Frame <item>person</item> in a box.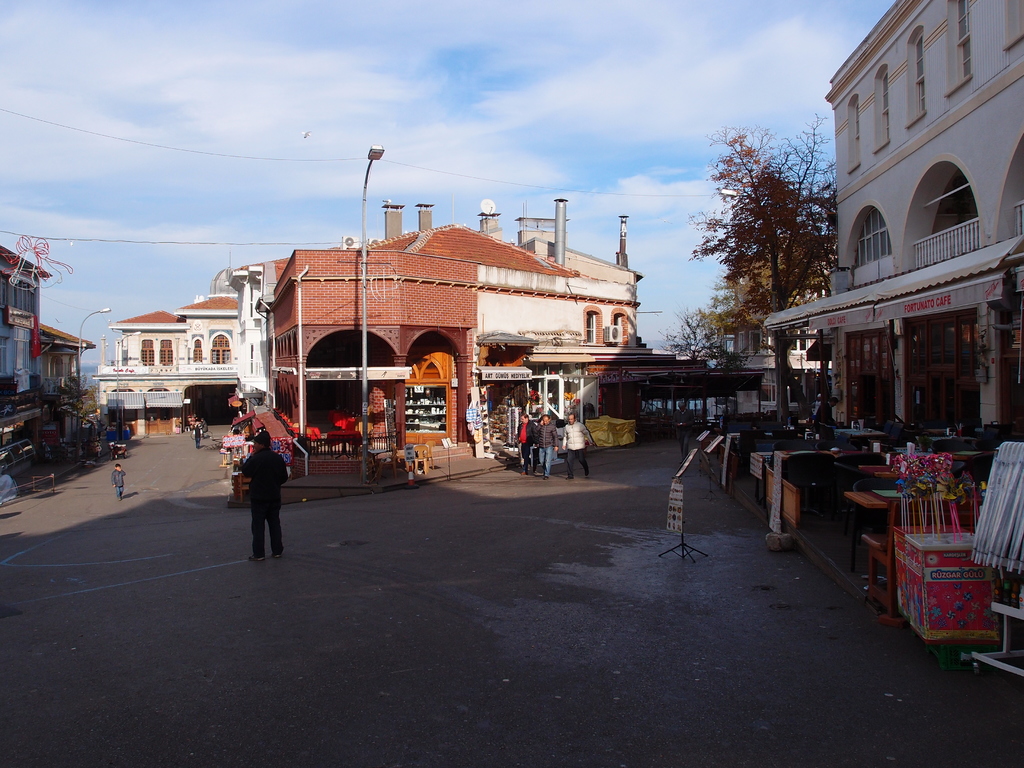
{"x1": 673, "y1": 399, "x2": 694, "y2": 465}.
